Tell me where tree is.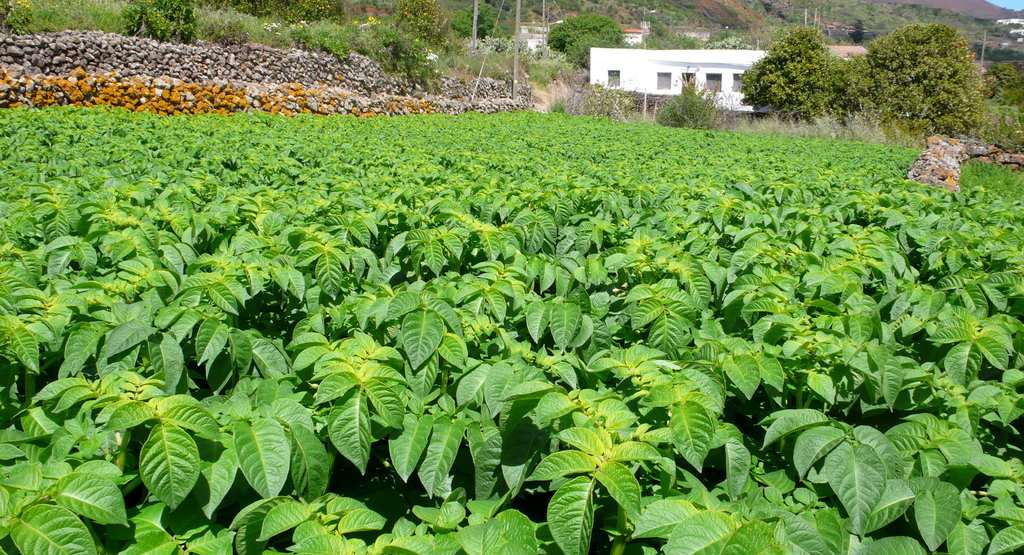
tree is at x1=705, y1=34, x2=761, y2=52.
